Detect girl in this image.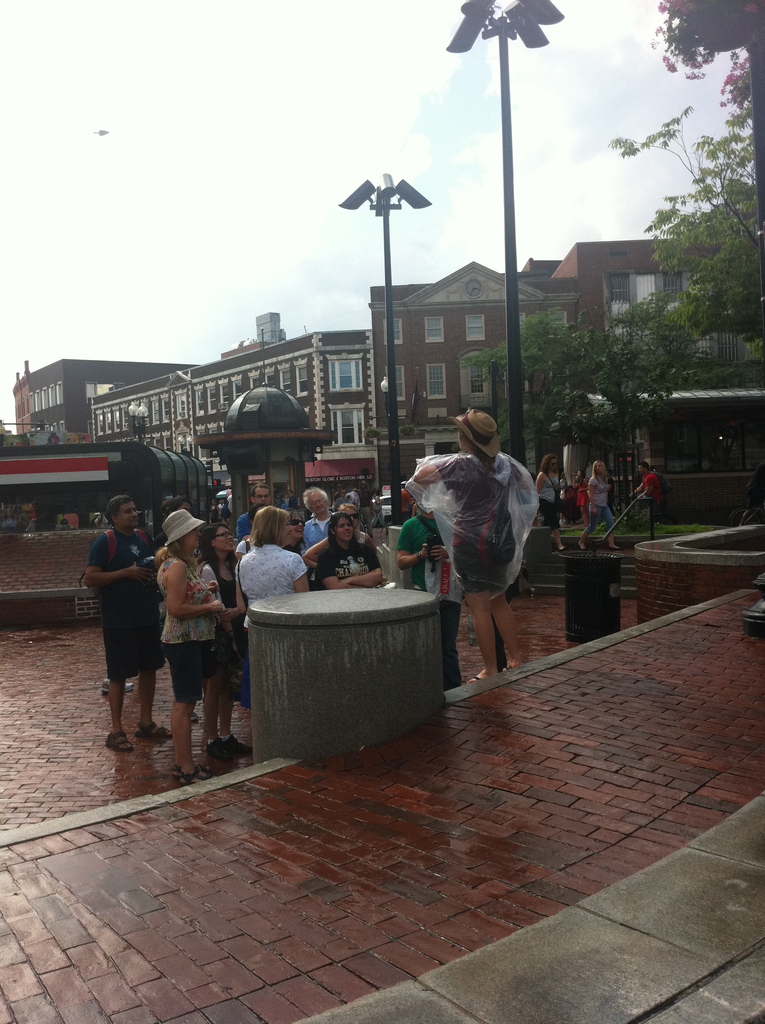
Detection: crop(316, 516, 380, 588).
